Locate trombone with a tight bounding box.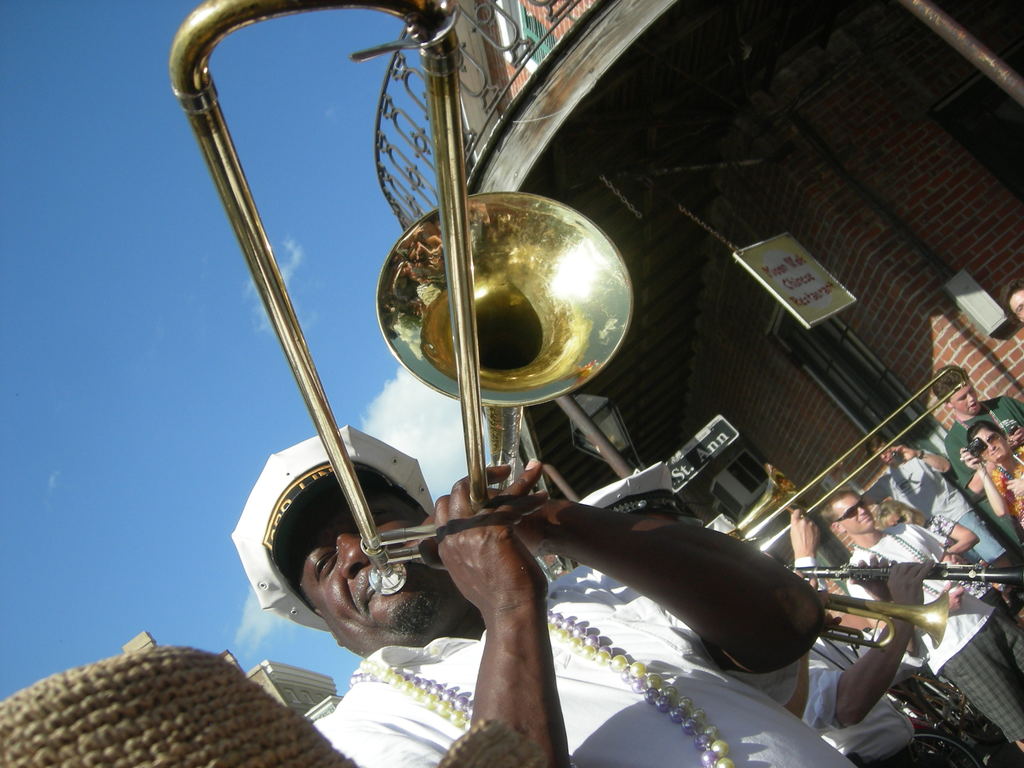
(161,0,634,596).
